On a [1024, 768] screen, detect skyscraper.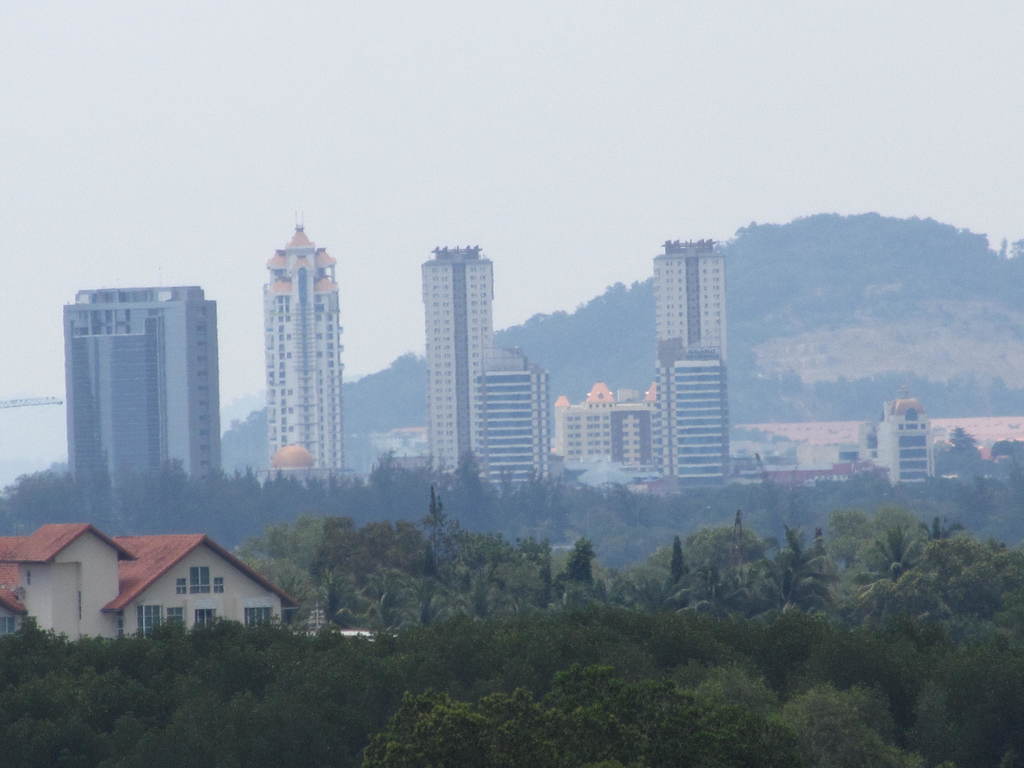
Rect(234, 211, 355, 497).
